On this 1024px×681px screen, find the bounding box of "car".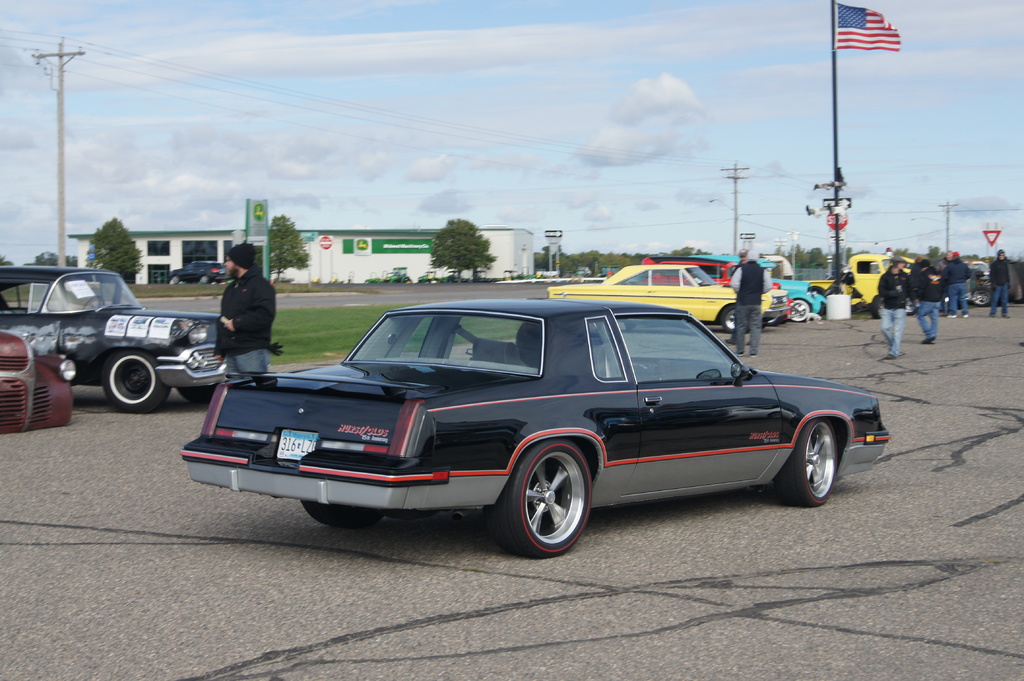
Bounding box: region(706, 251, 831, 321).
